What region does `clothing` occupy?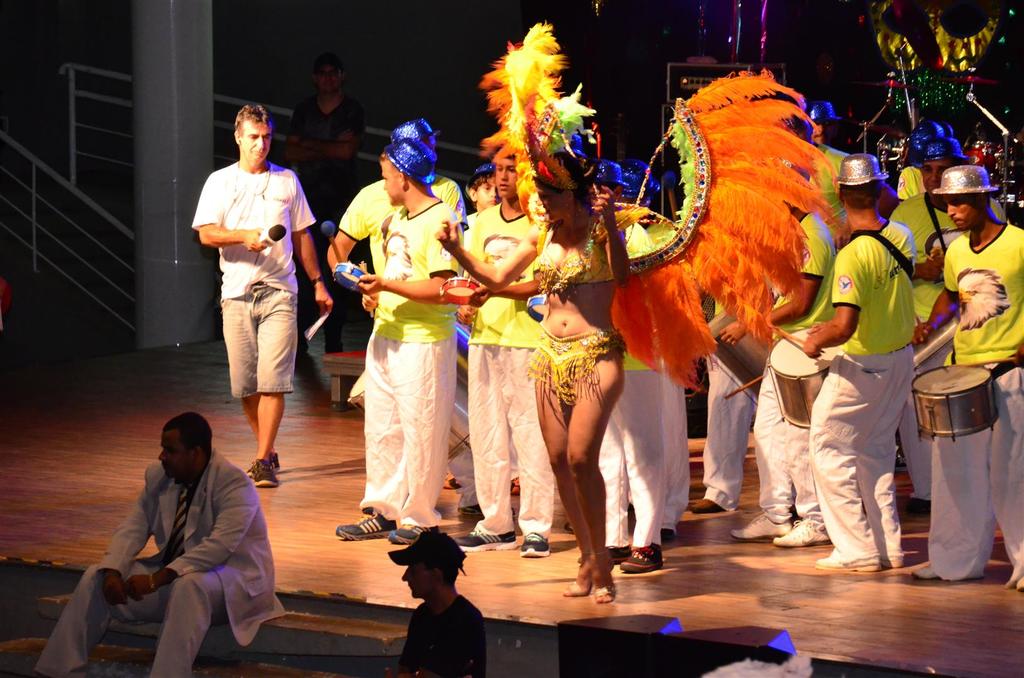
locate(932, 221, 1023, 592).
